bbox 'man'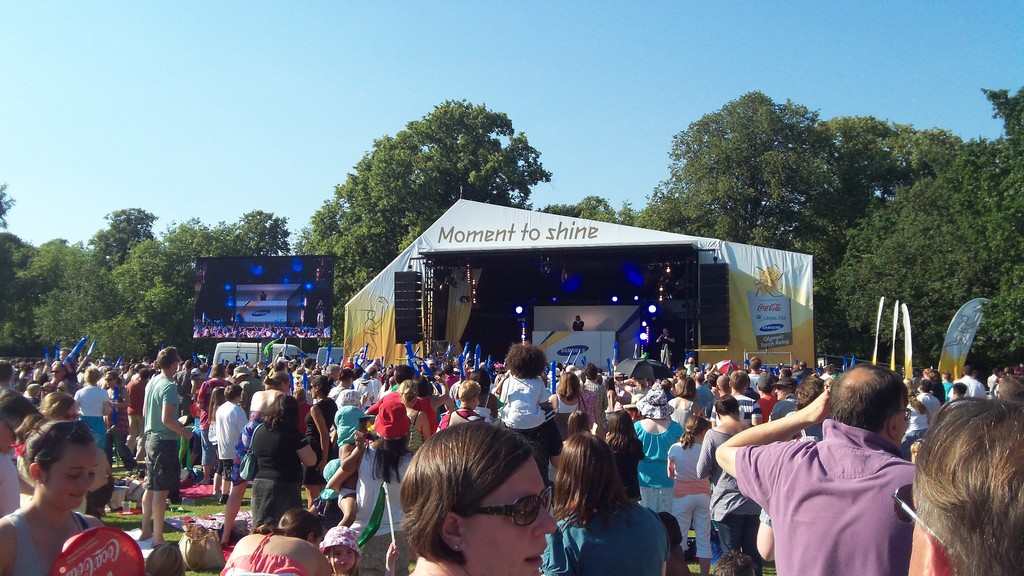
pyautogui.locateOnScreen(365, 374, 387, 405)
